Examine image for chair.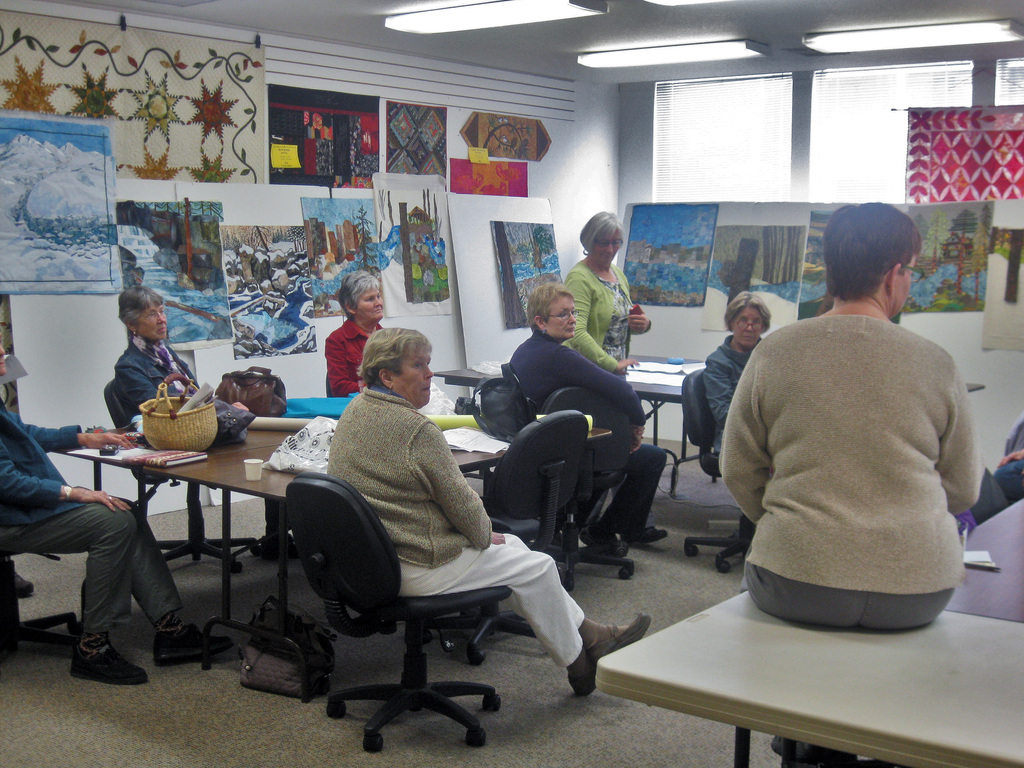
Examination result: (286, 451, 536, 741).
